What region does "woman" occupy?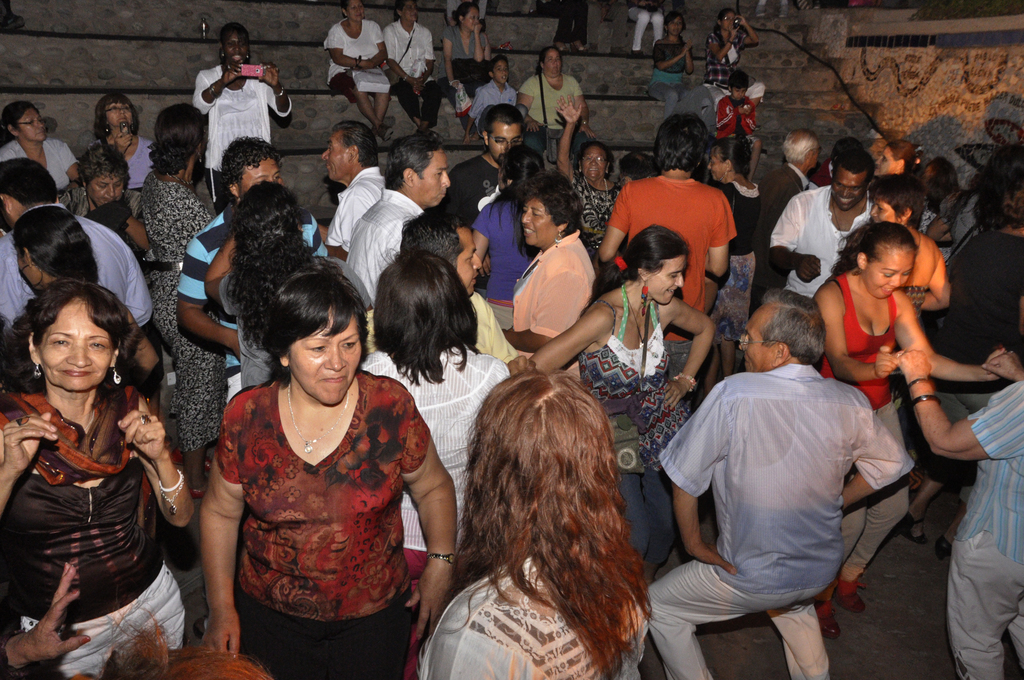
locate(47, 149, 147, 241).
